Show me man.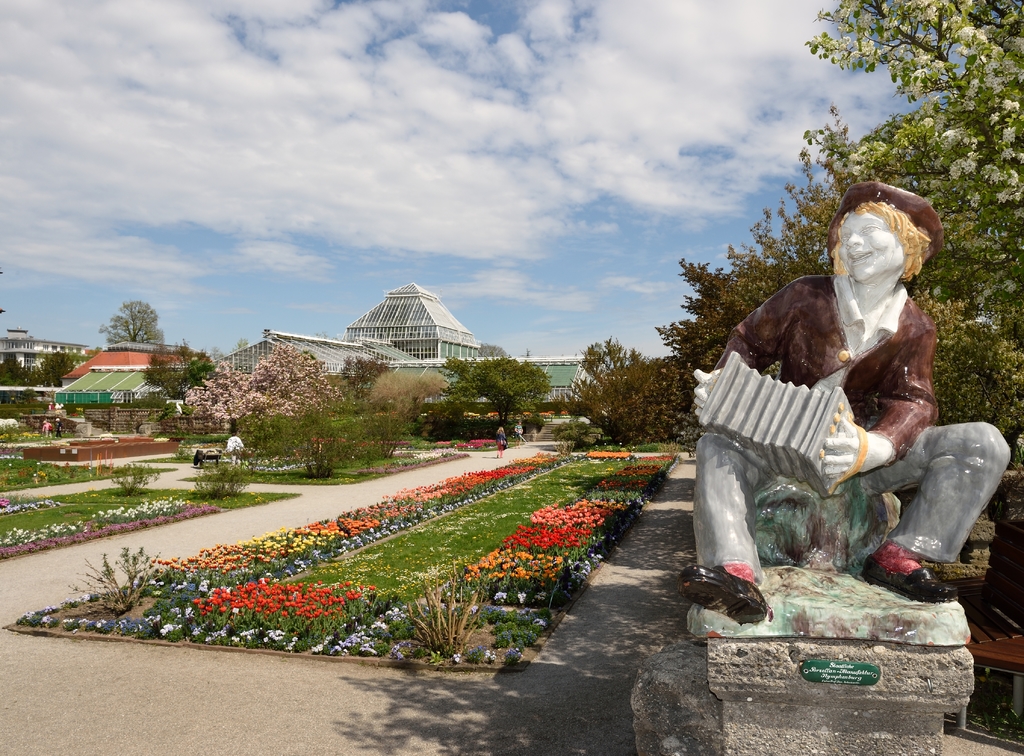
man is here: [711,210,982,579].
